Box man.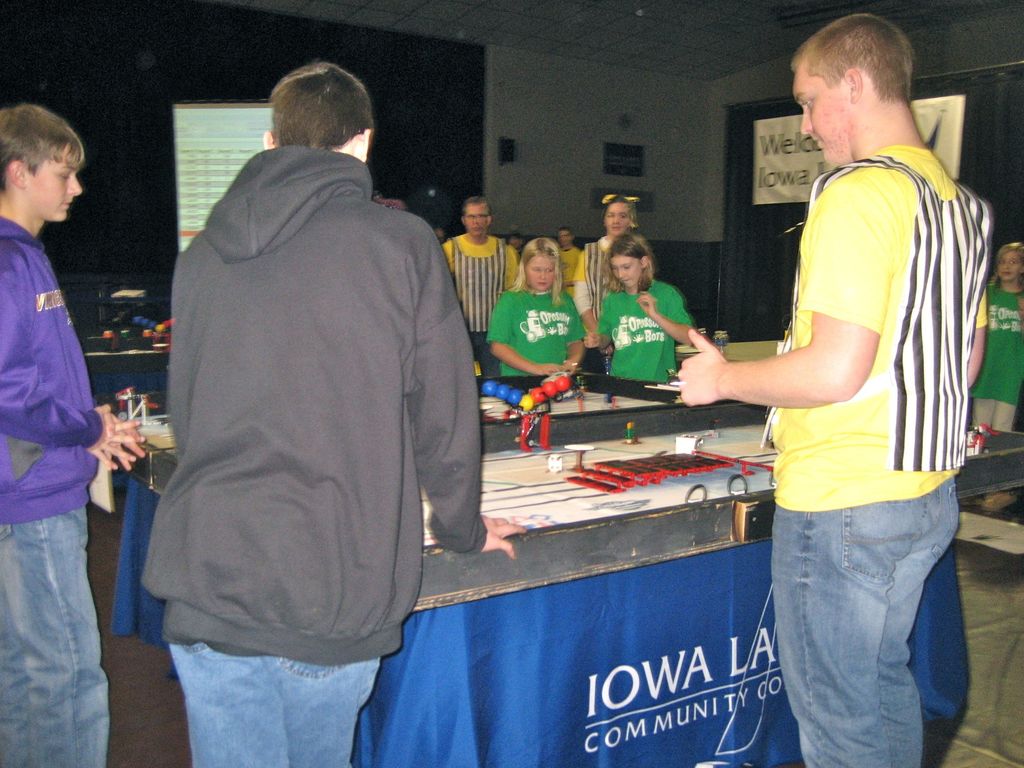
<region>677, 10, 996, 767</region>.
